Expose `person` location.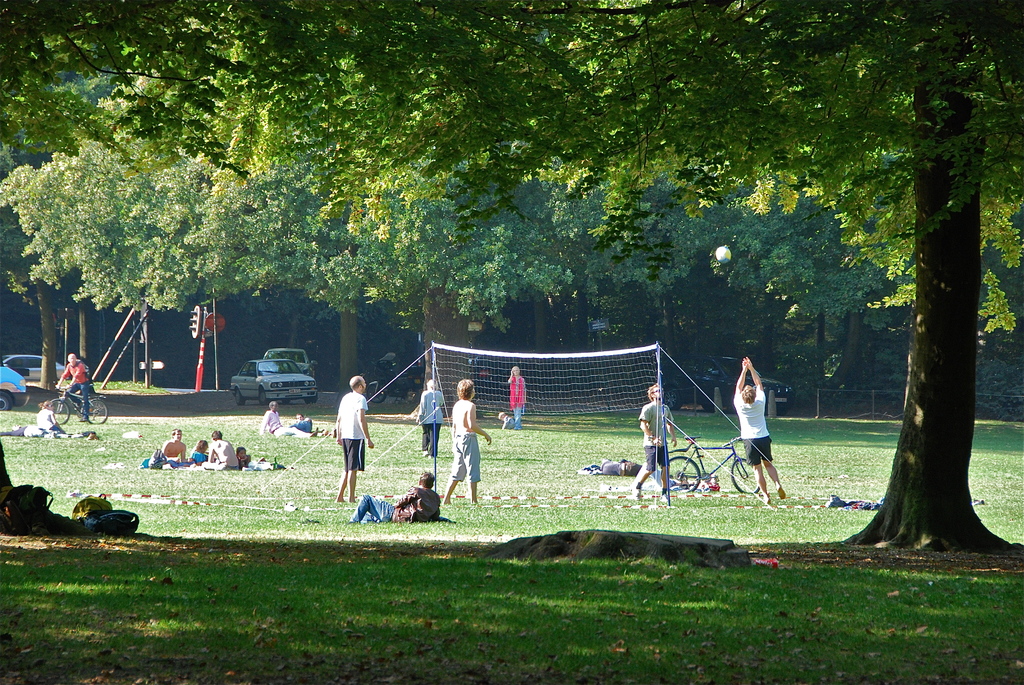
Exposed at Rect(342, 377, 372, 504).
